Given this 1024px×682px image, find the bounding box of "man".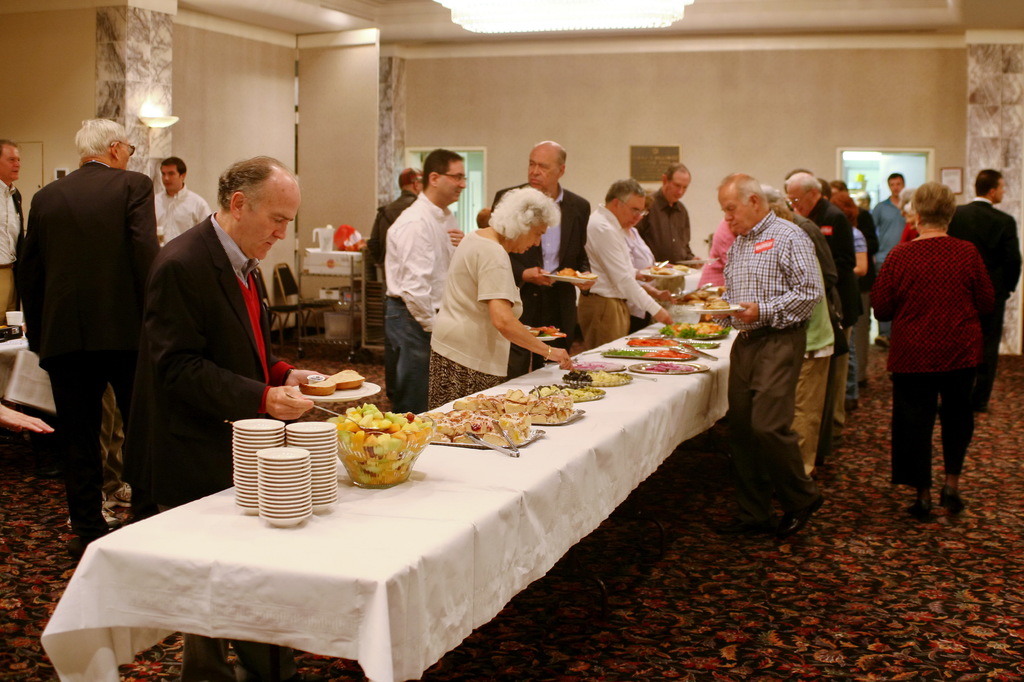
365,166,422,328.
